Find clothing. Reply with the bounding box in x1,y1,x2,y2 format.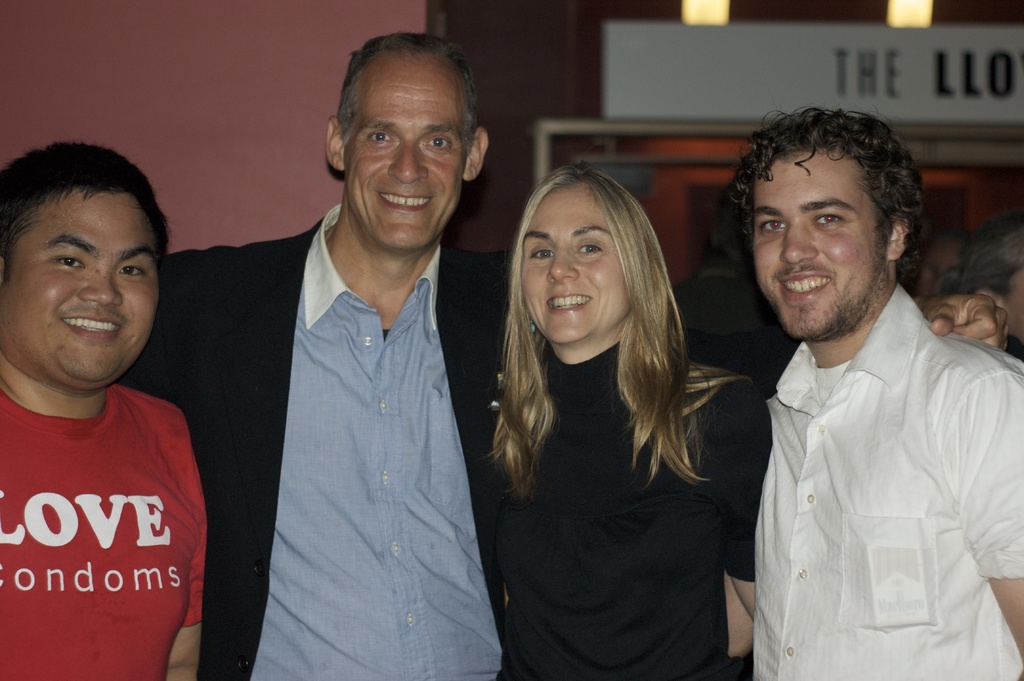
750,279,1023,680.
